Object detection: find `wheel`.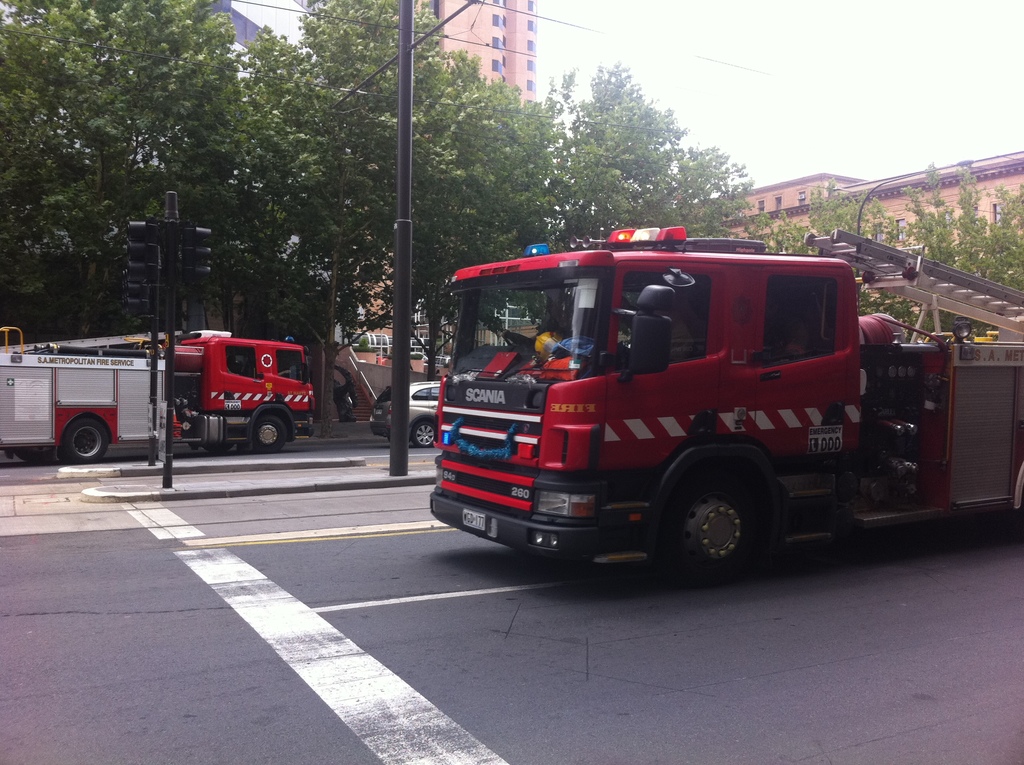
pyautogui.locateOnScreen(9, 440, 49, 464).
